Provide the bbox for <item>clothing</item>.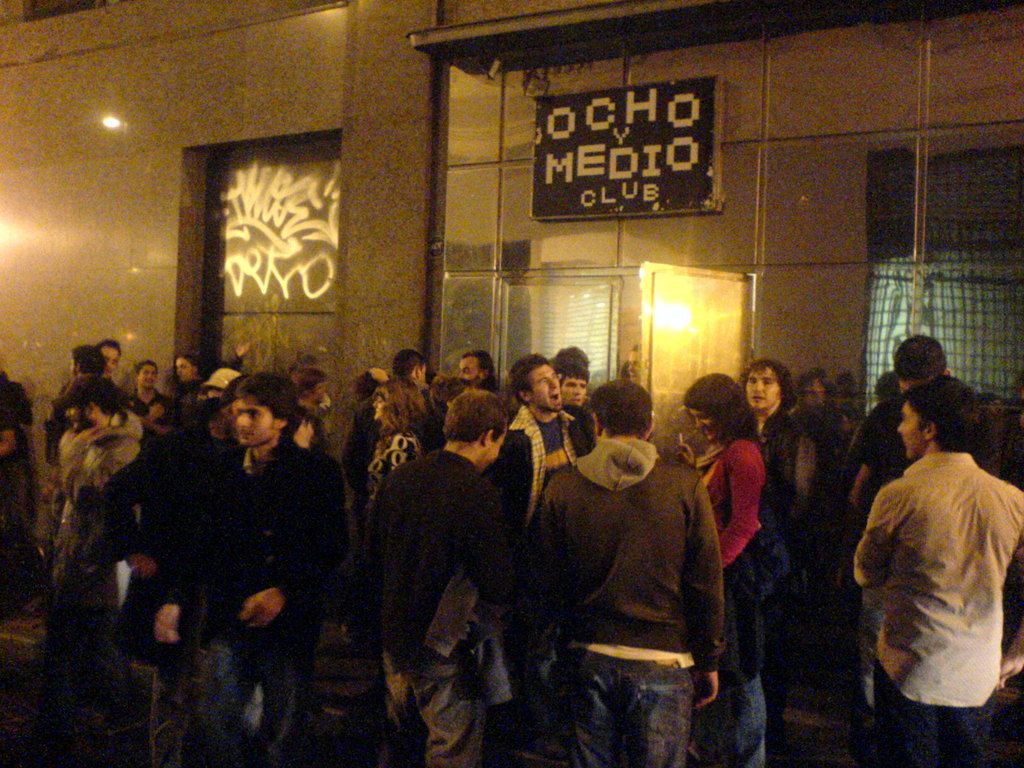
(850,389,909,474).
